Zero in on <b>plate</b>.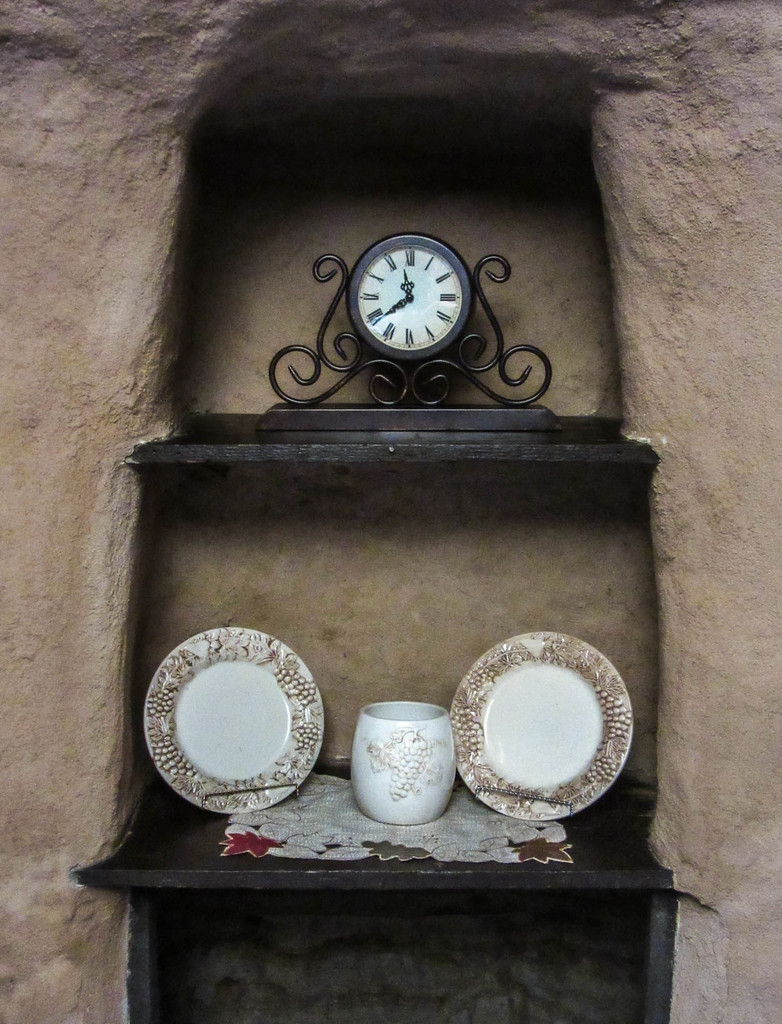
Zeroed in: BBox(447, 634, 637, 824).
